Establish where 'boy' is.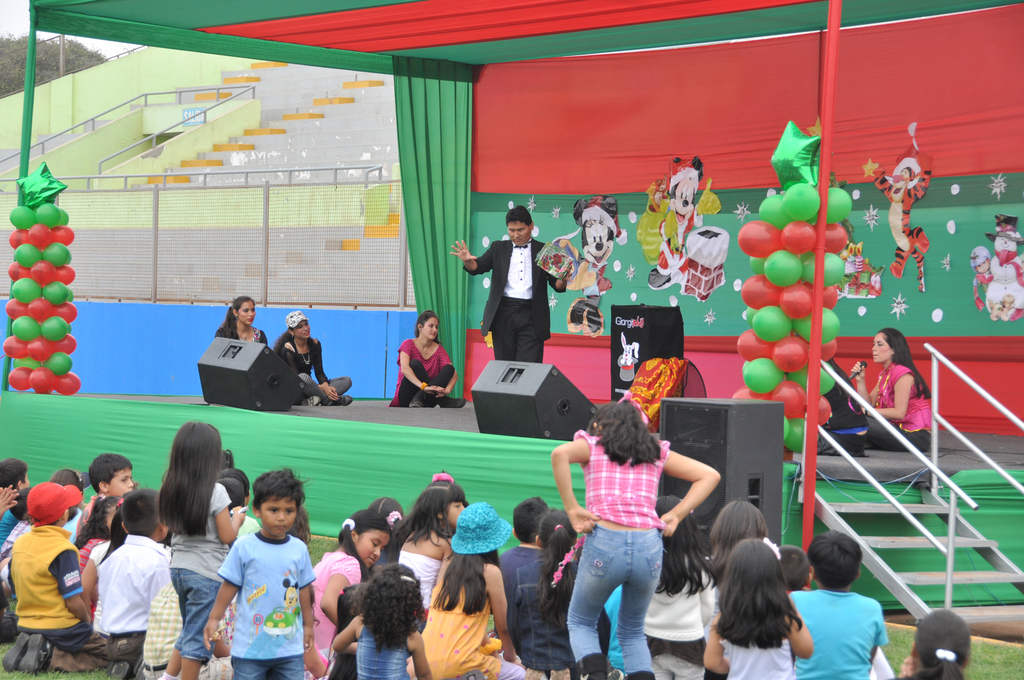
Established at (76,453,134,540).
